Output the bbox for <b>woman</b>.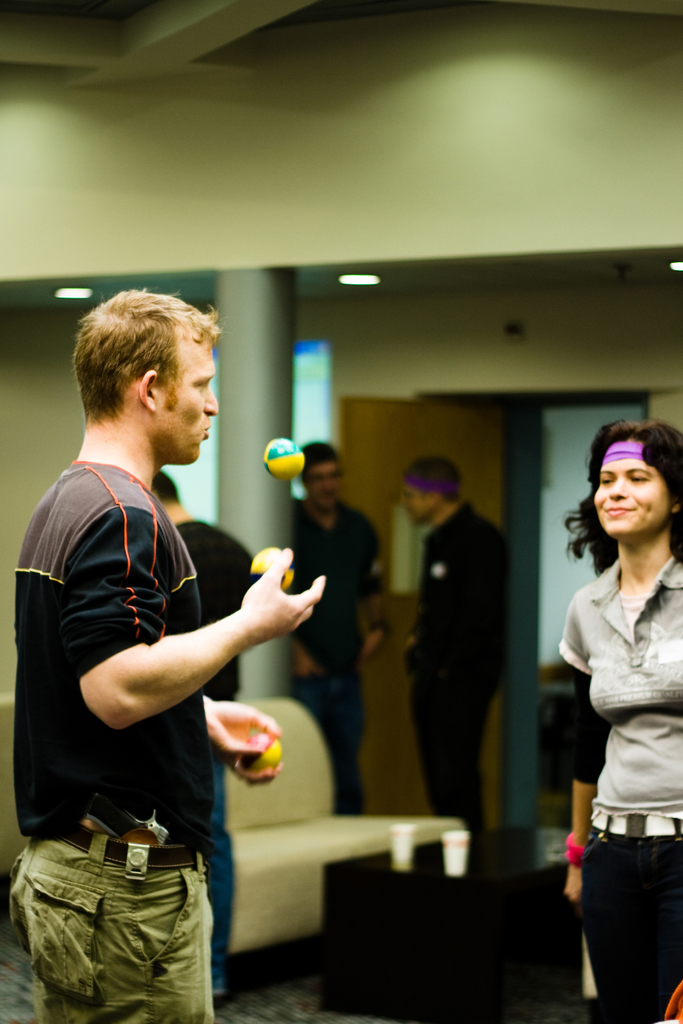
crop(540, 405, 680, 1007).
